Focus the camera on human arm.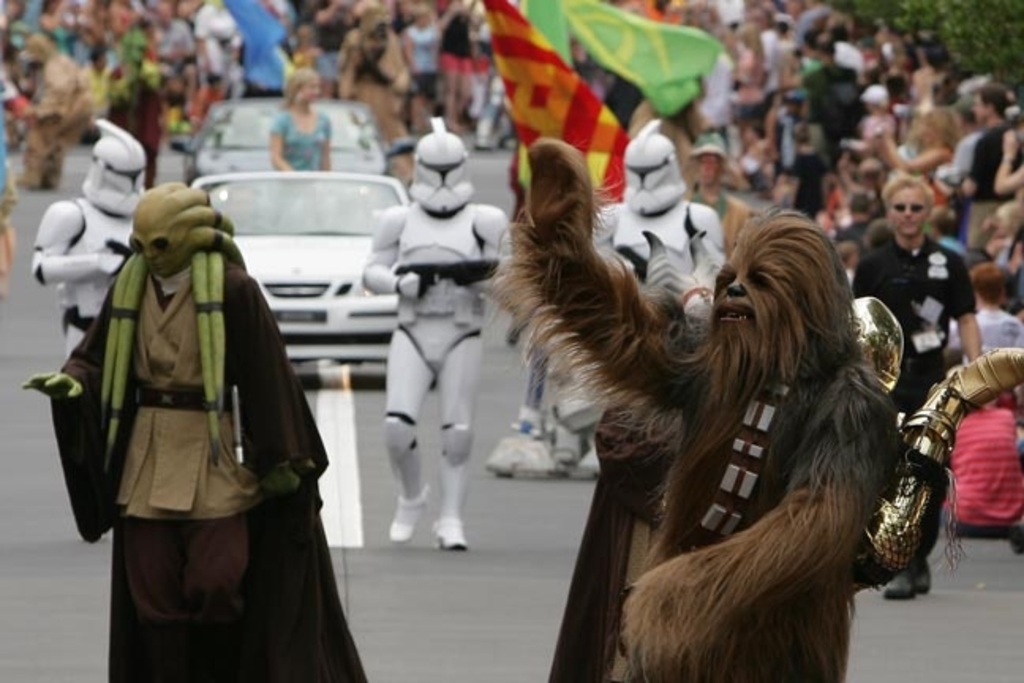
Focus region: box(883, 119, 951, 177).
